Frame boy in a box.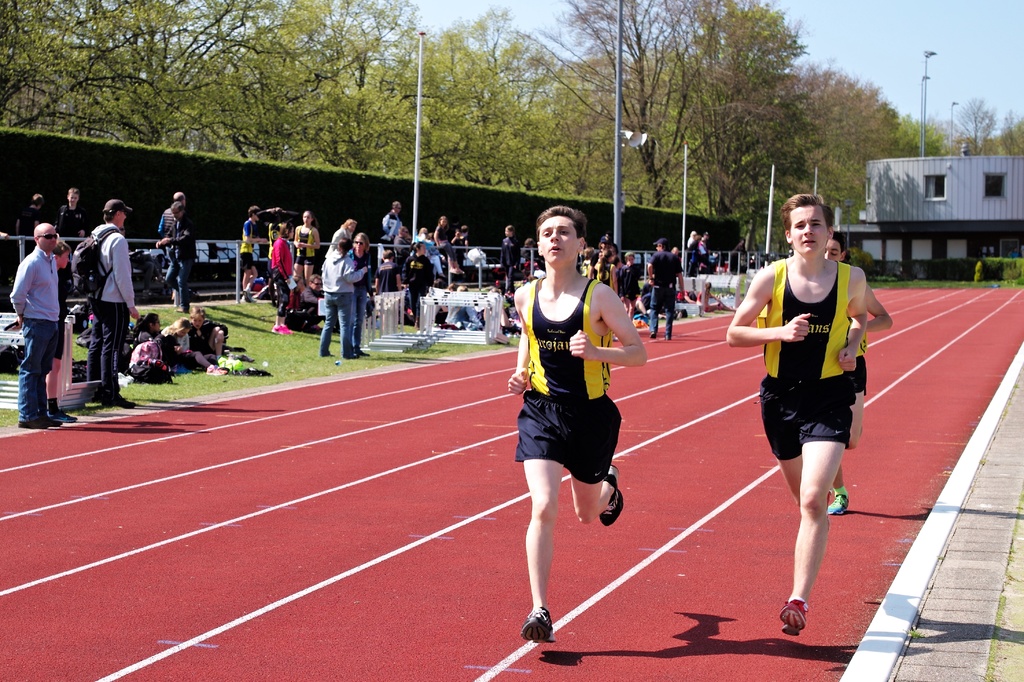
pyautogui.locateOnScreen(51, 188, 85, 247).
